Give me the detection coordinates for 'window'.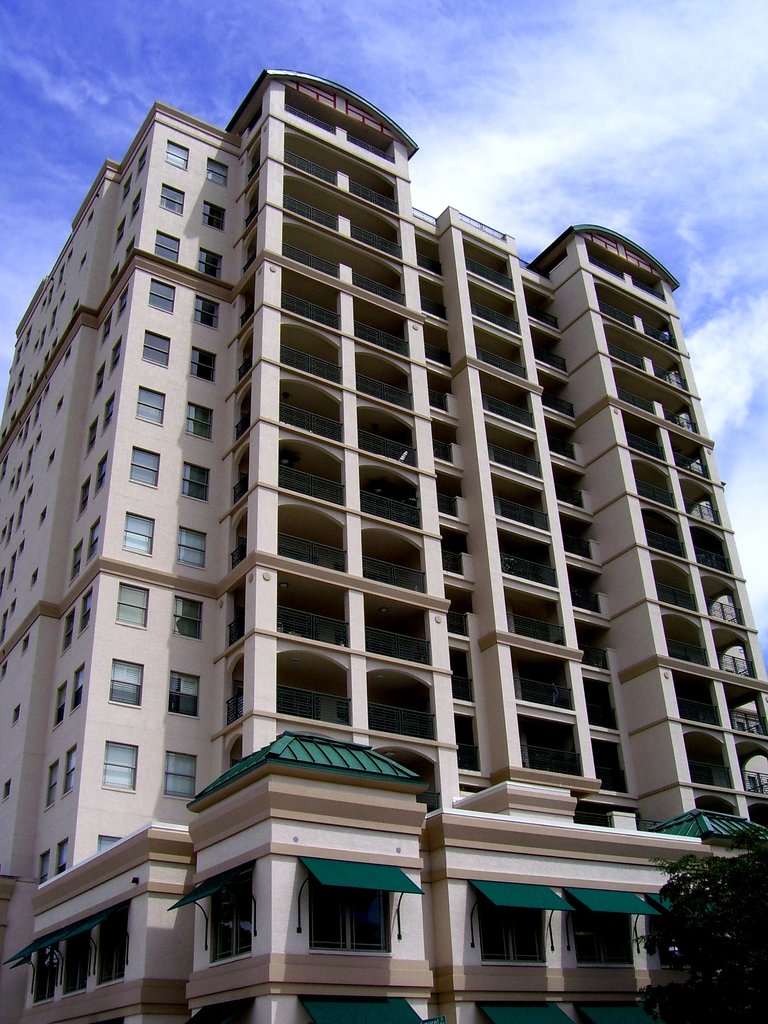
[128, 385, 163, 426].
